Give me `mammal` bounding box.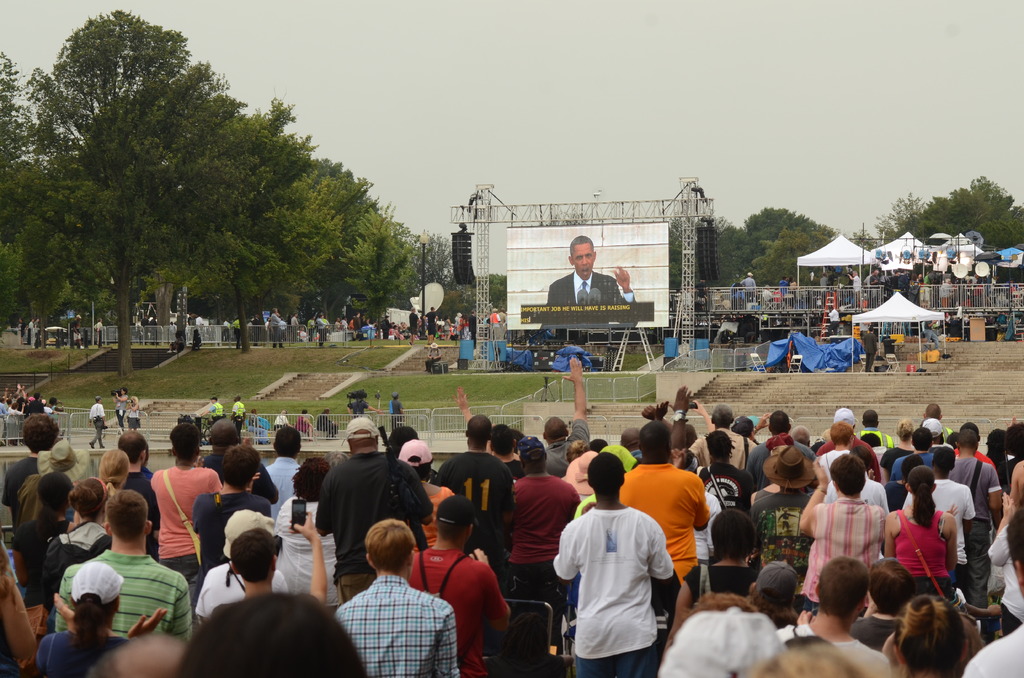
<region>922, 416, 945, 443</region>.
